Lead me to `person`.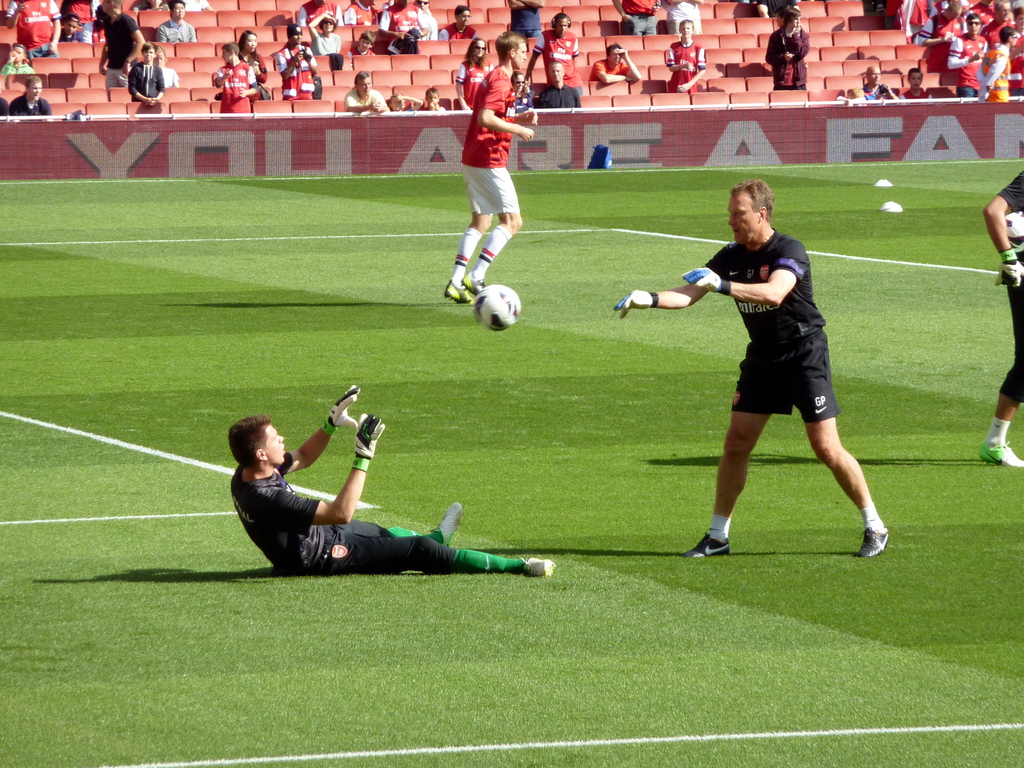
Lead to region(586, 44, 648, 83).
